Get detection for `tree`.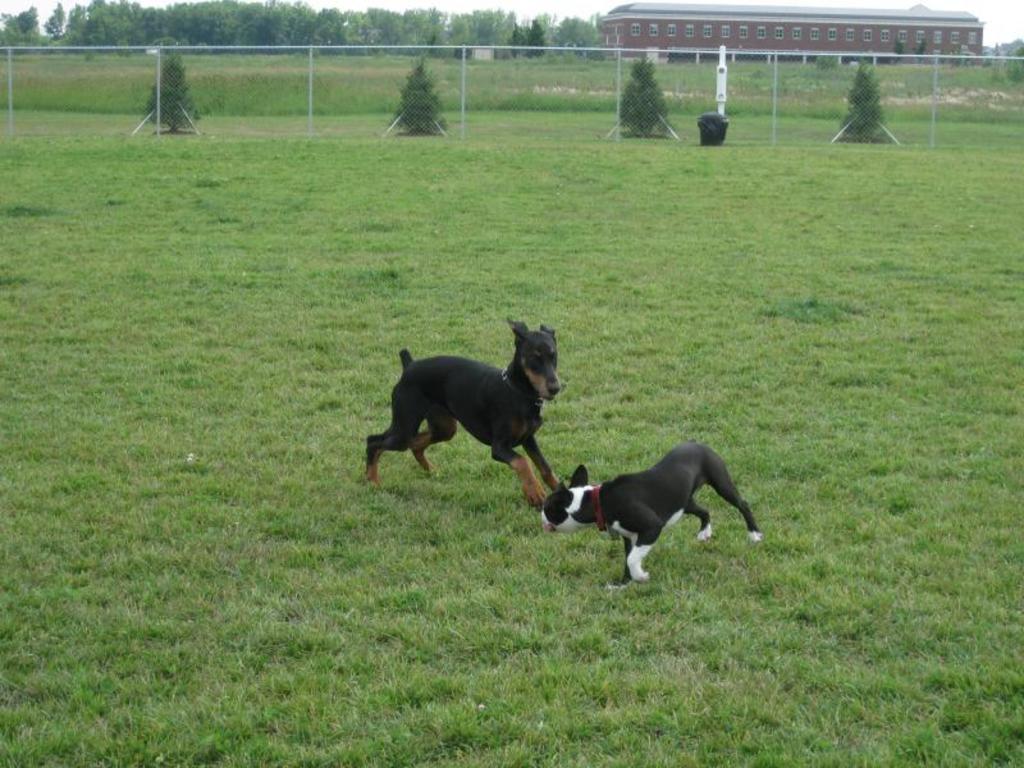
Detection: BBox(145, 50, 193, 138).
